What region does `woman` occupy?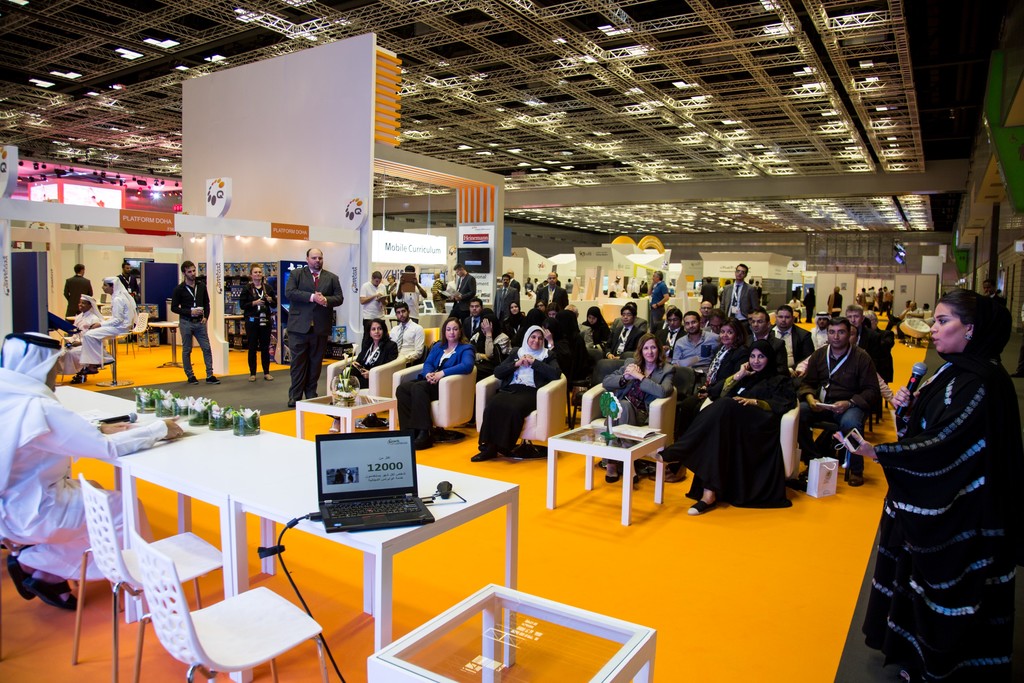
left=680, top=336, right=792, bottom=509.
